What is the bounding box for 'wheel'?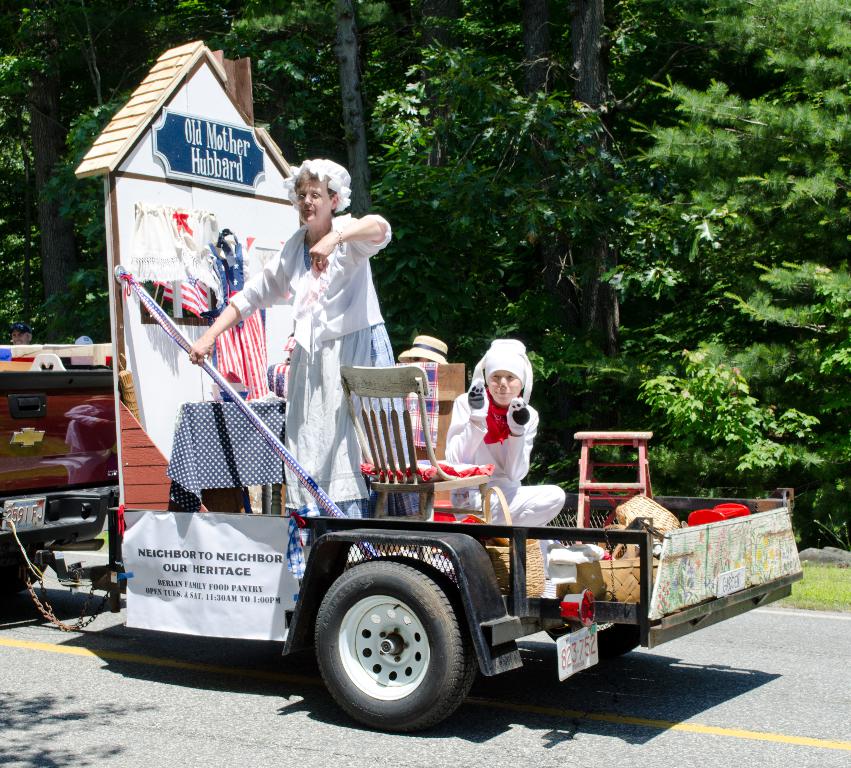
region(314, 556, 479, 729).
